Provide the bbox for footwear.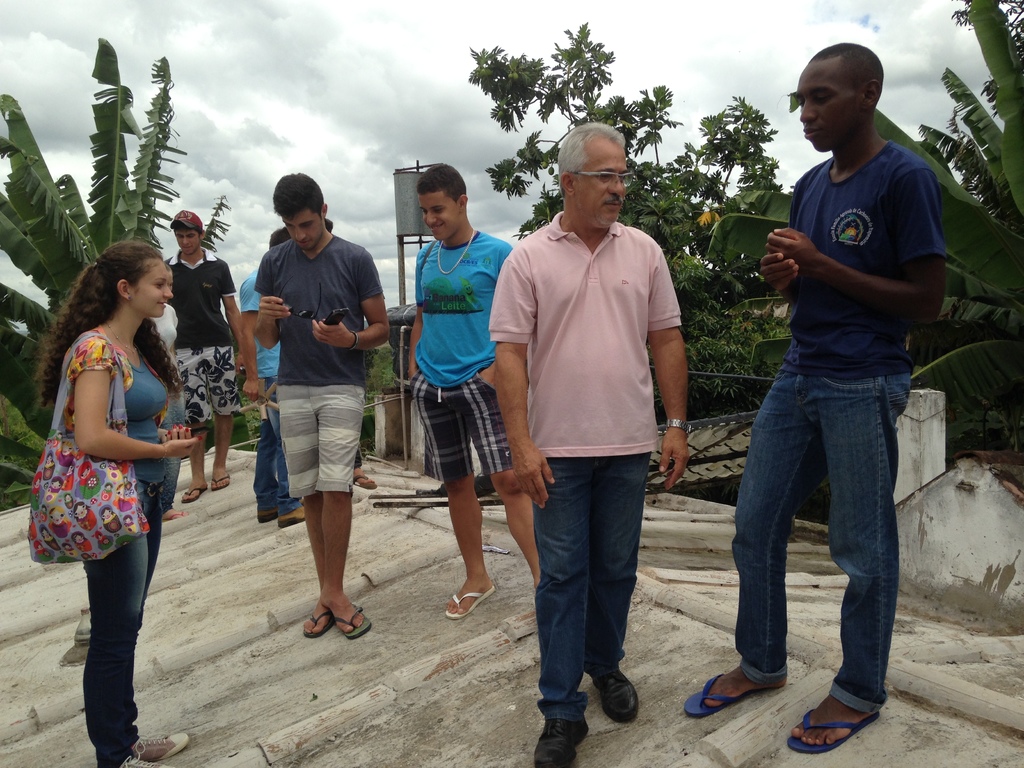
333/600/367/637.
